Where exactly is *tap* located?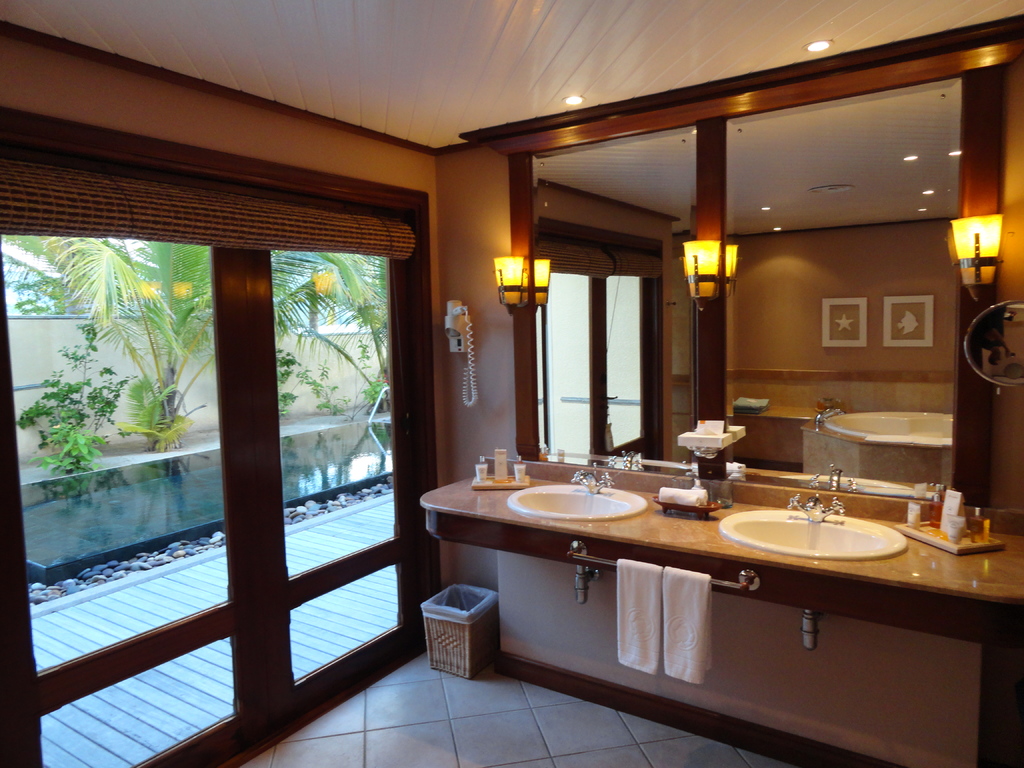
Its bounding box is pyautogui.locateOnScreen(566, 467, 611, 488).
